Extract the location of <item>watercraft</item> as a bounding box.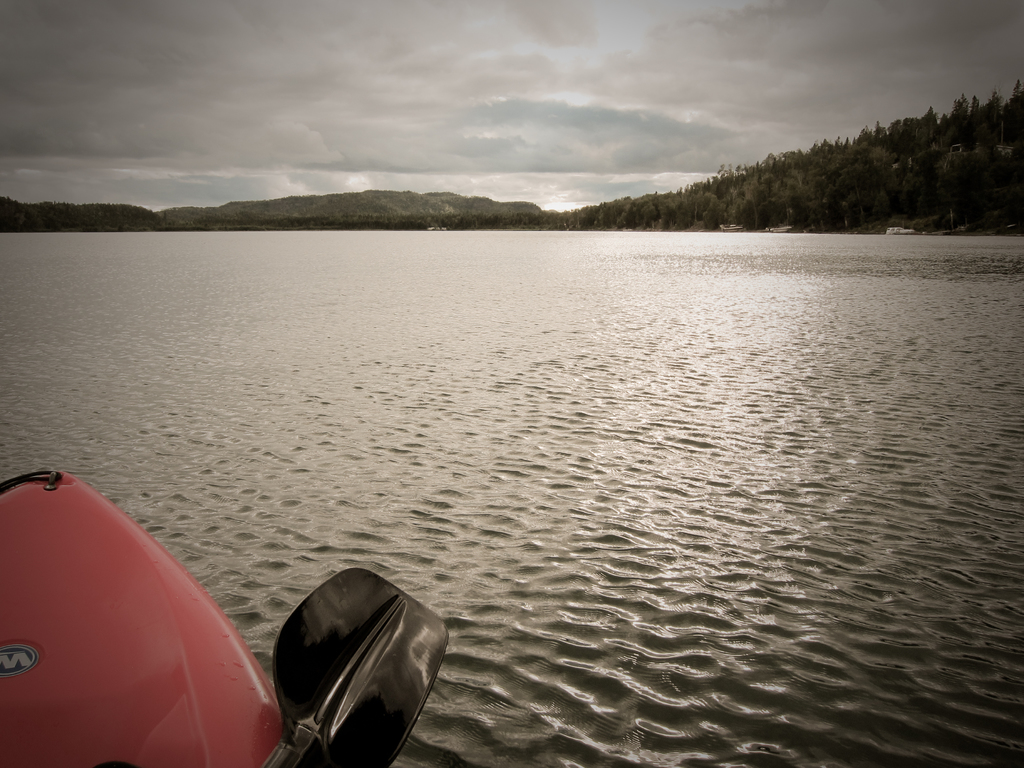
45/454/468/739.
